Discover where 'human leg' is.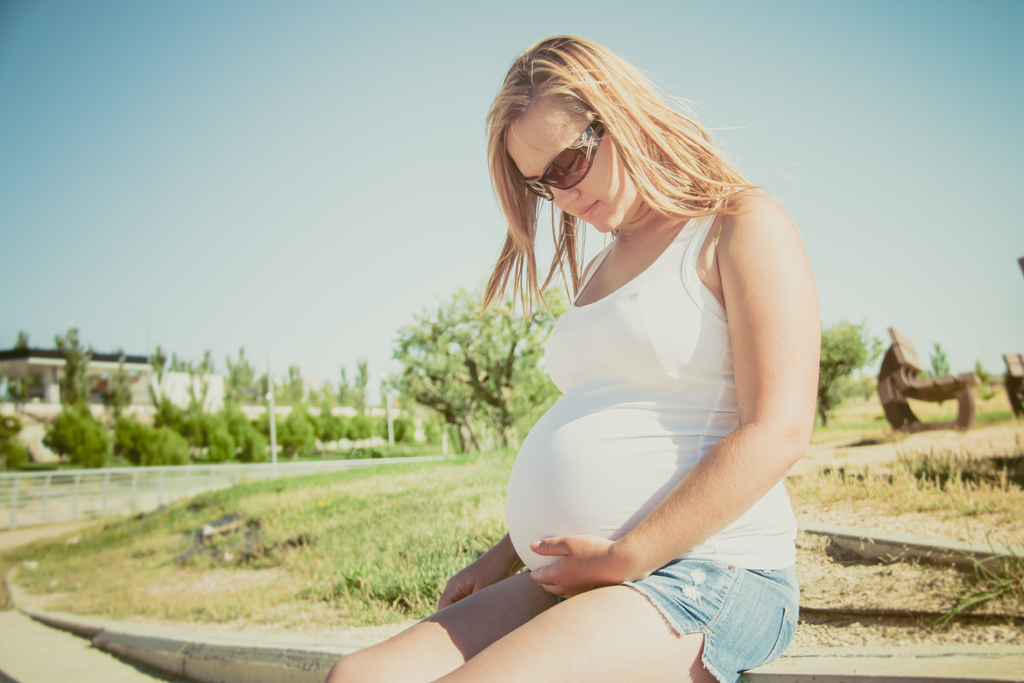
Discovered at 324:571:561:682.
